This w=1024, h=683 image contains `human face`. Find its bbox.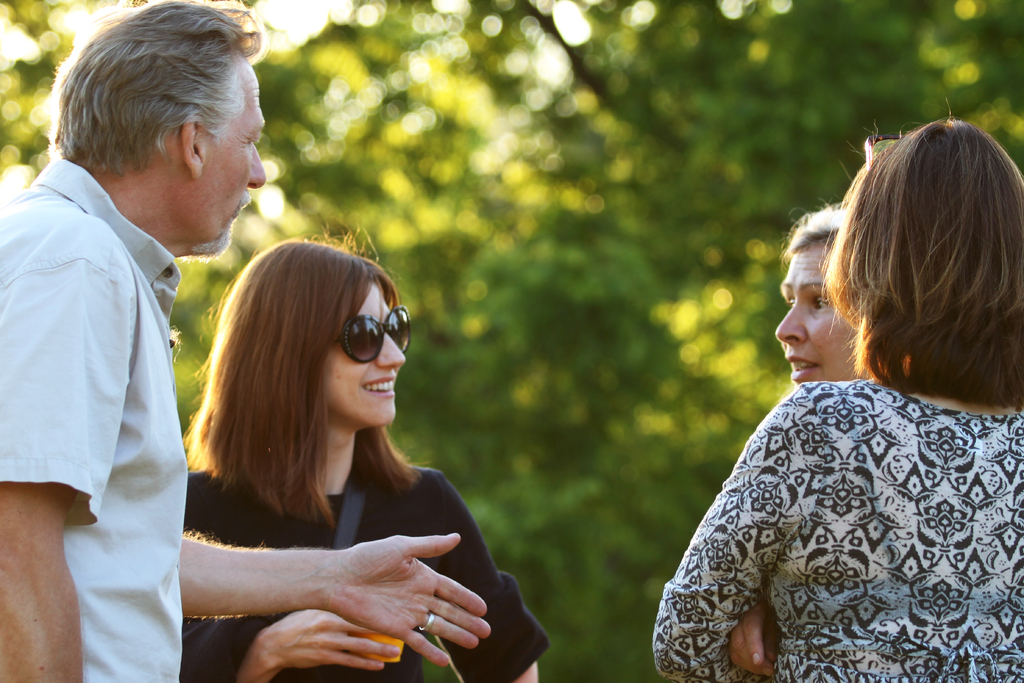
324:285:405:423.
